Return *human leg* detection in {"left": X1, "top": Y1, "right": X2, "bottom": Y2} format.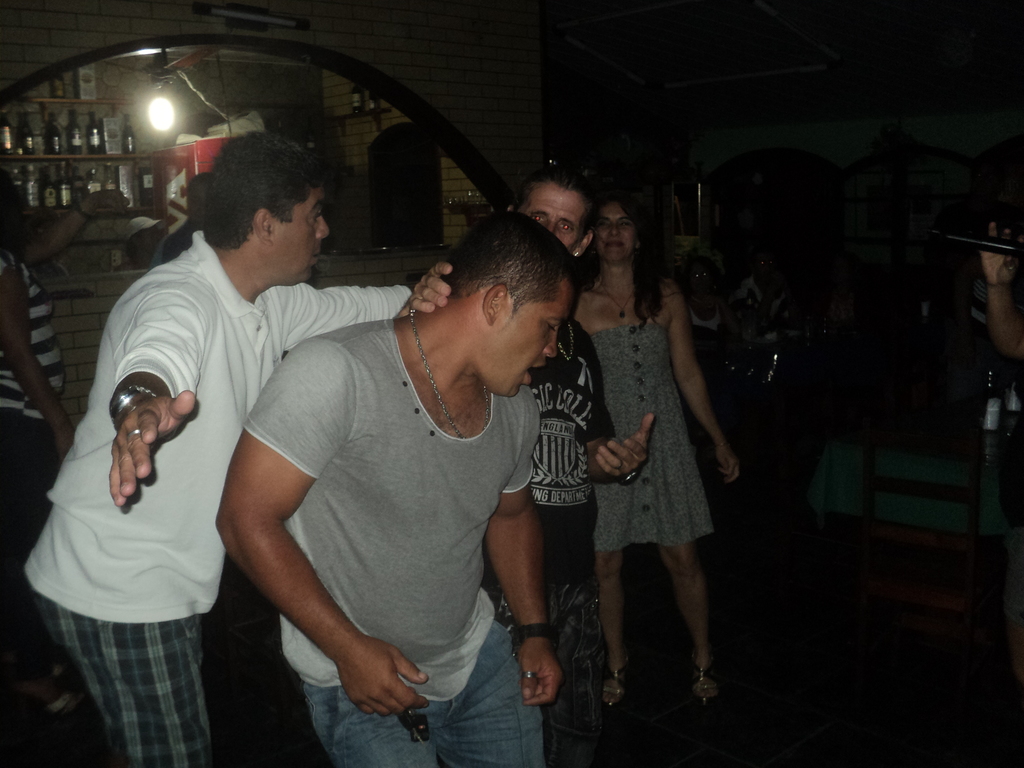
{"left": 655, "top": 442, "right": 715, "bottom": 701}.
